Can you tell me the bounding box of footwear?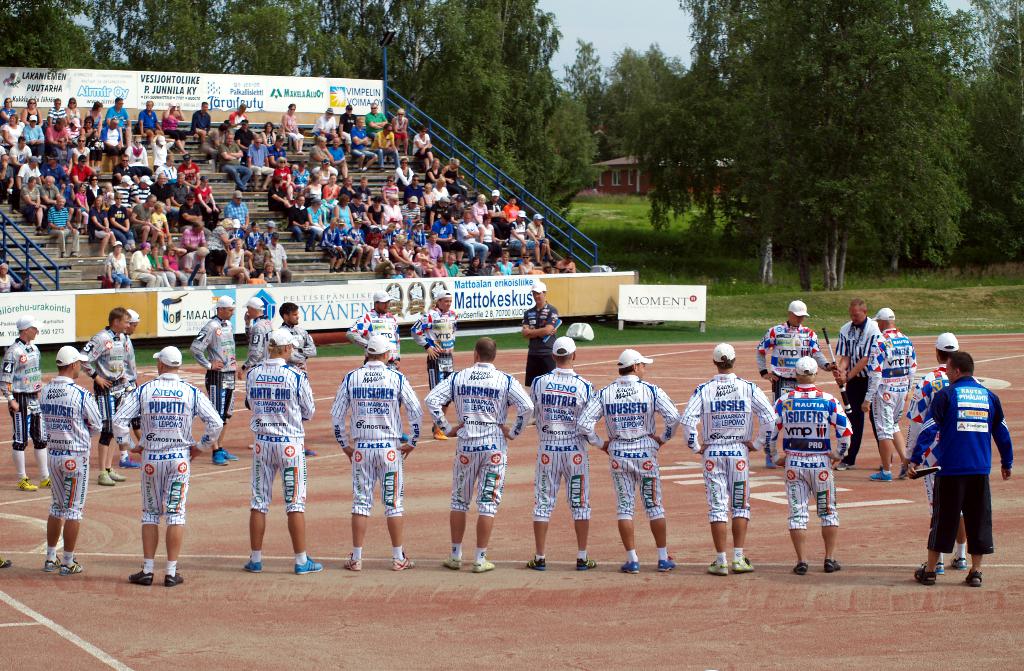
BBox(119, 456, 136, 470).
